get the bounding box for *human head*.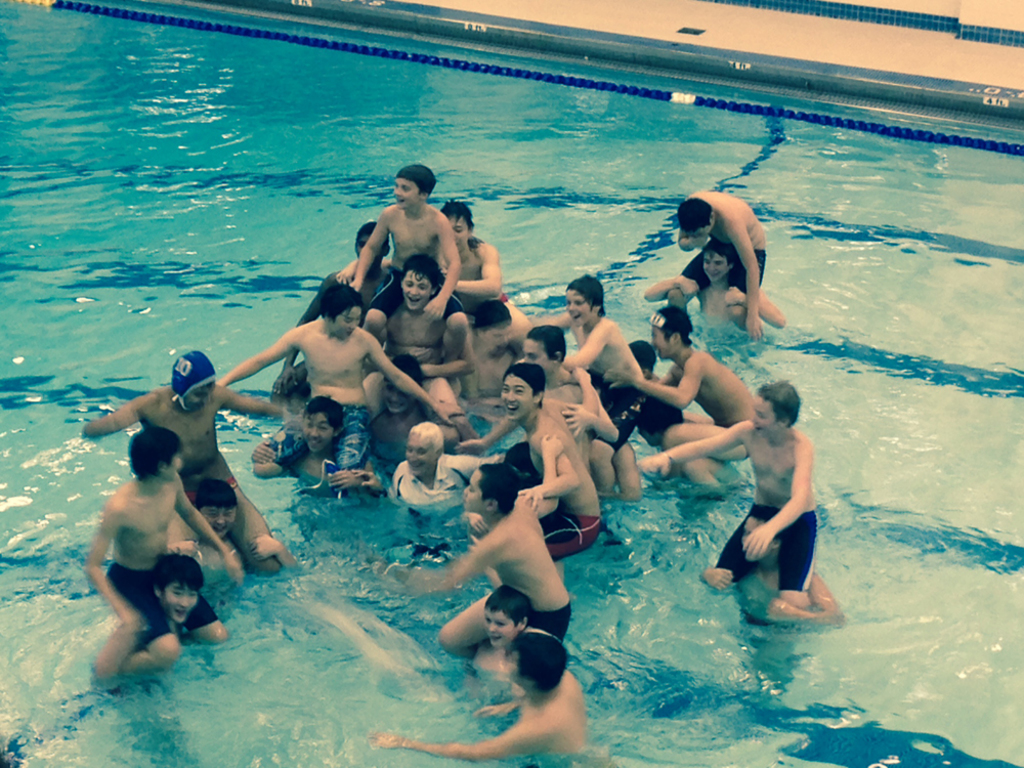
l=442, t=196, r=474, b=252.
